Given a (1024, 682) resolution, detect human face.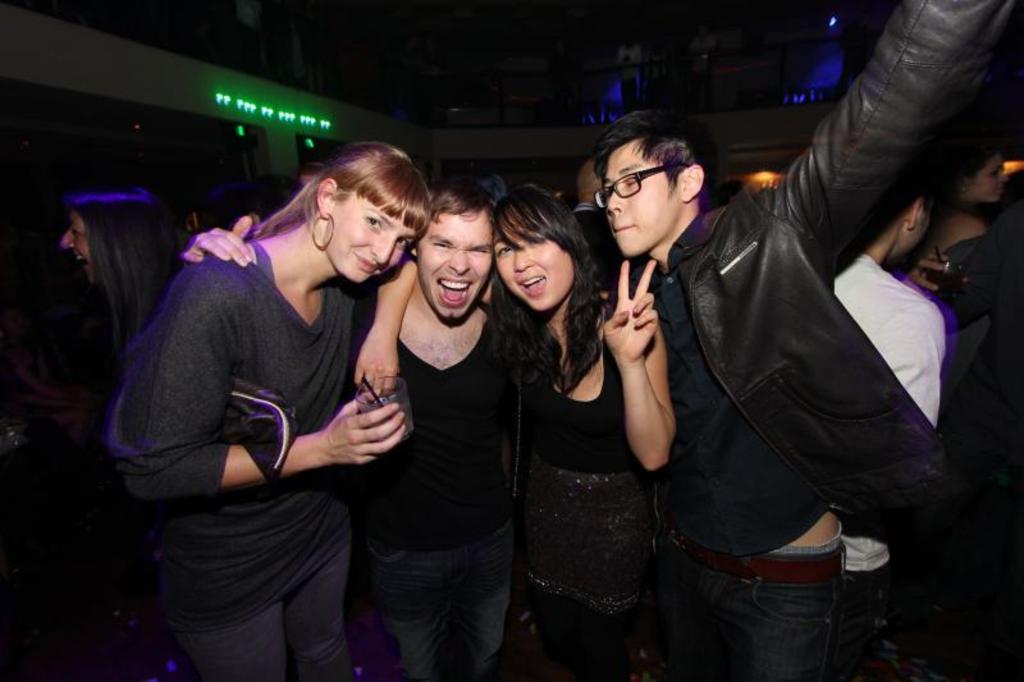
bbox=[323, 184, 422, 289].
